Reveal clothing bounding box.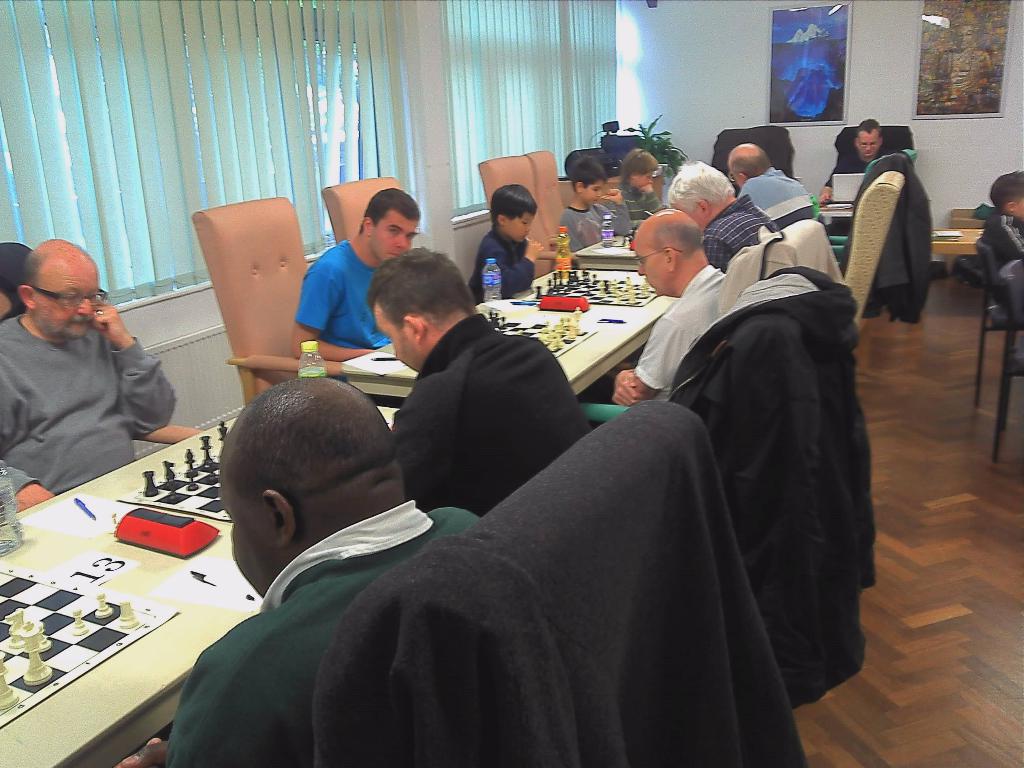
Revealed: (x1=465, y1=211, x2=536, y2=307).
